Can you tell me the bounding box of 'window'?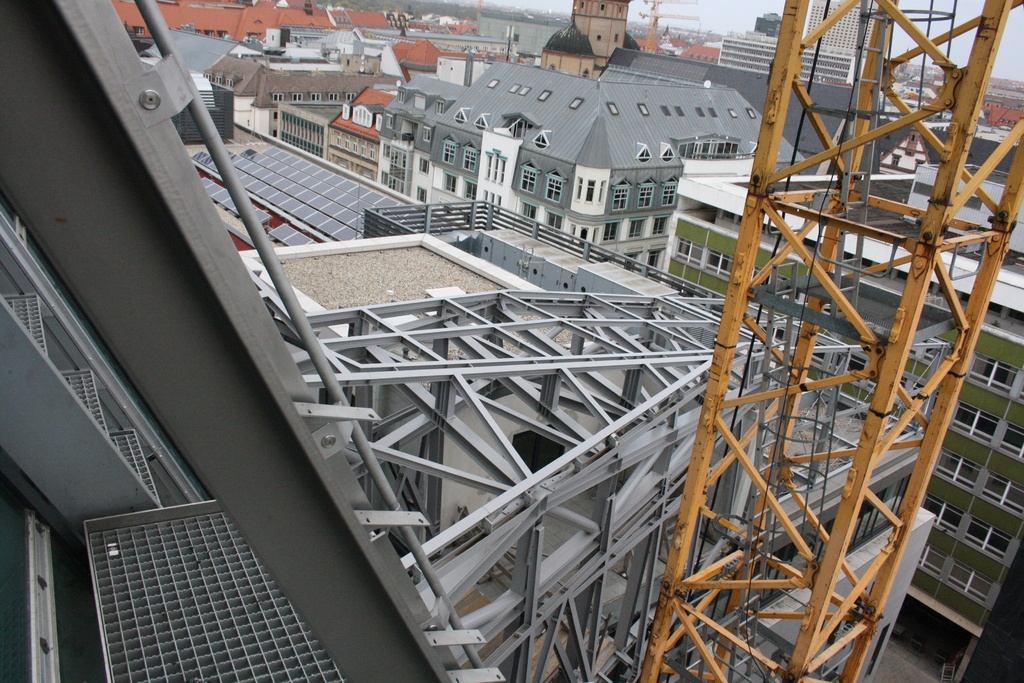
box(701, 252, 724, 276).
